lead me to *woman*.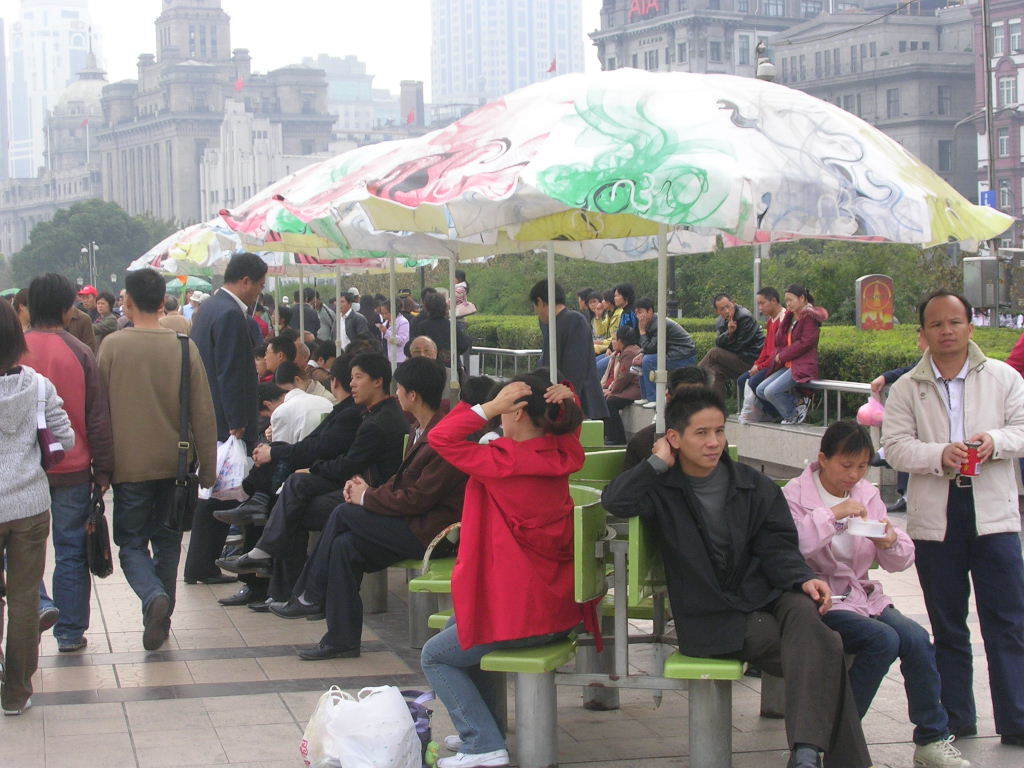
Lead to detection(0, 293, 78, 717).
